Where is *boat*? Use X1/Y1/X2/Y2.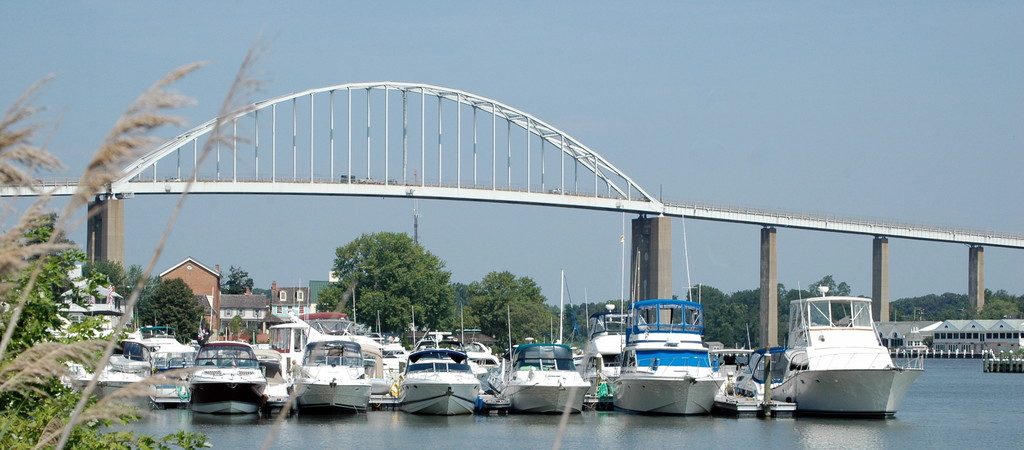
609/292/723/419.
